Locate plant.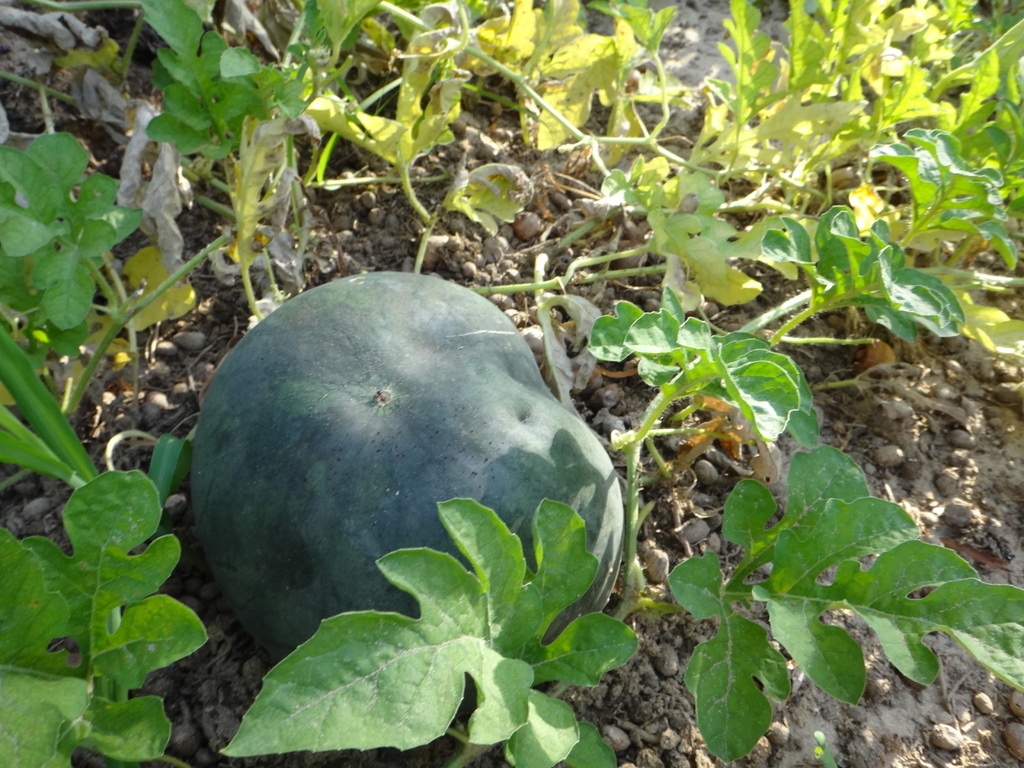
Bounding box: 0,129,143,357.
